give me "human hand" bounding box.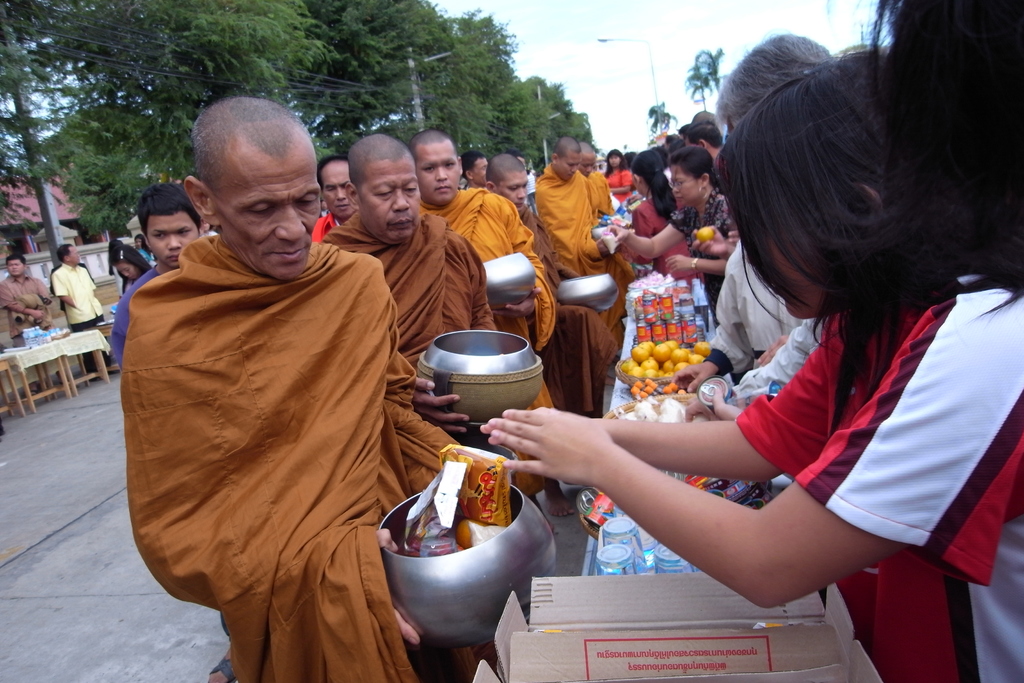
593/235/612/258.
